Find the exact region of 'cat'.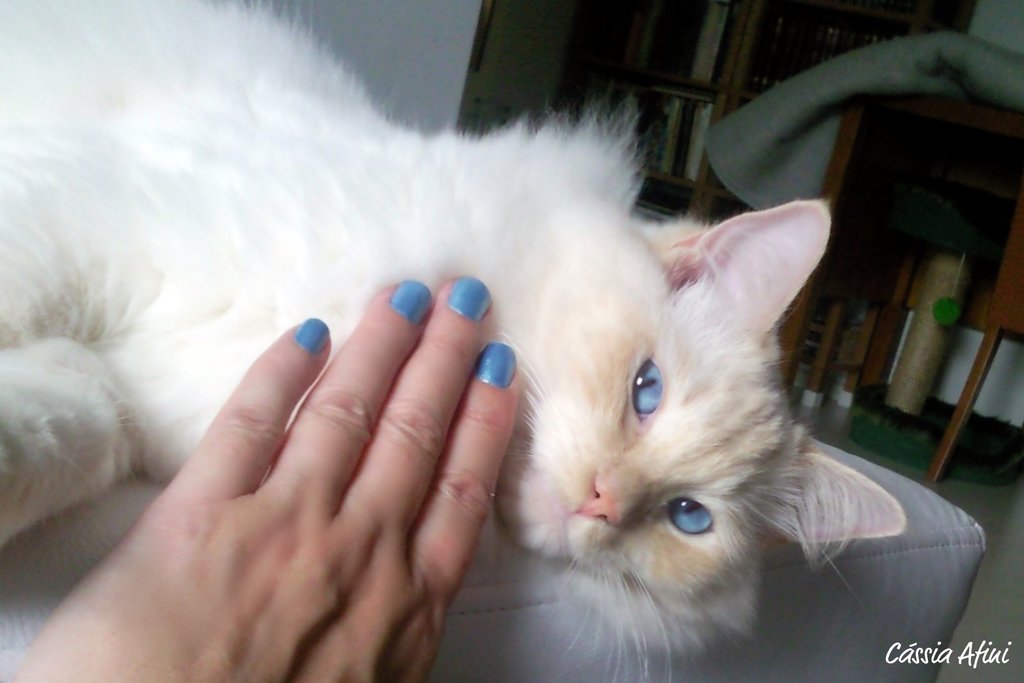
Exact region: 0/0/908/682.
